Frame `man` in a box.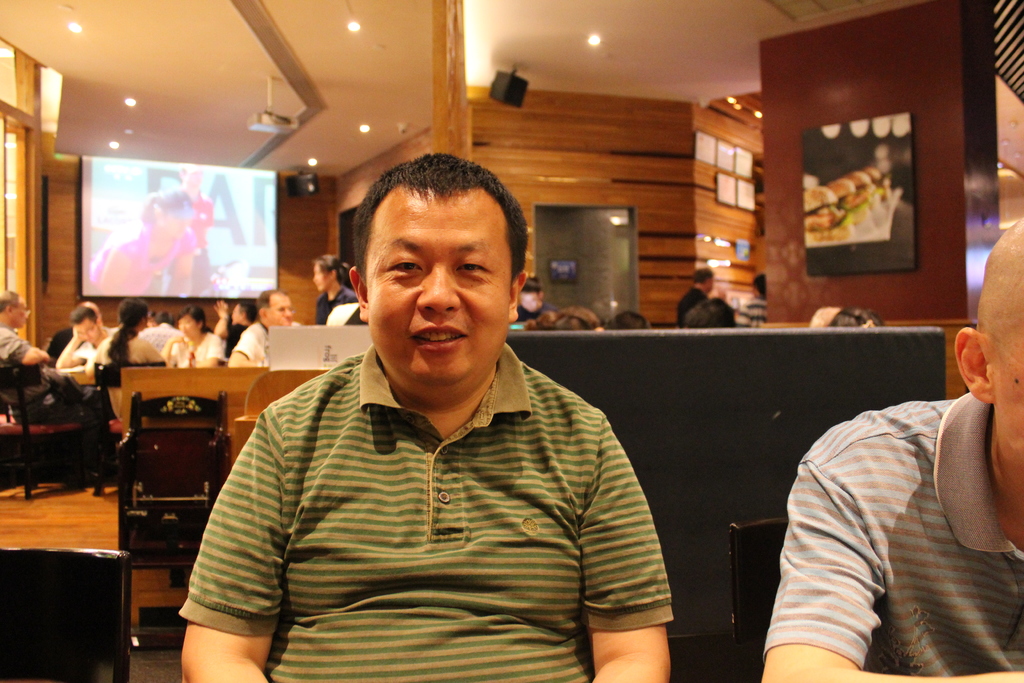
pyautogui.locateOnScreen(47, 307, 118, 372).
